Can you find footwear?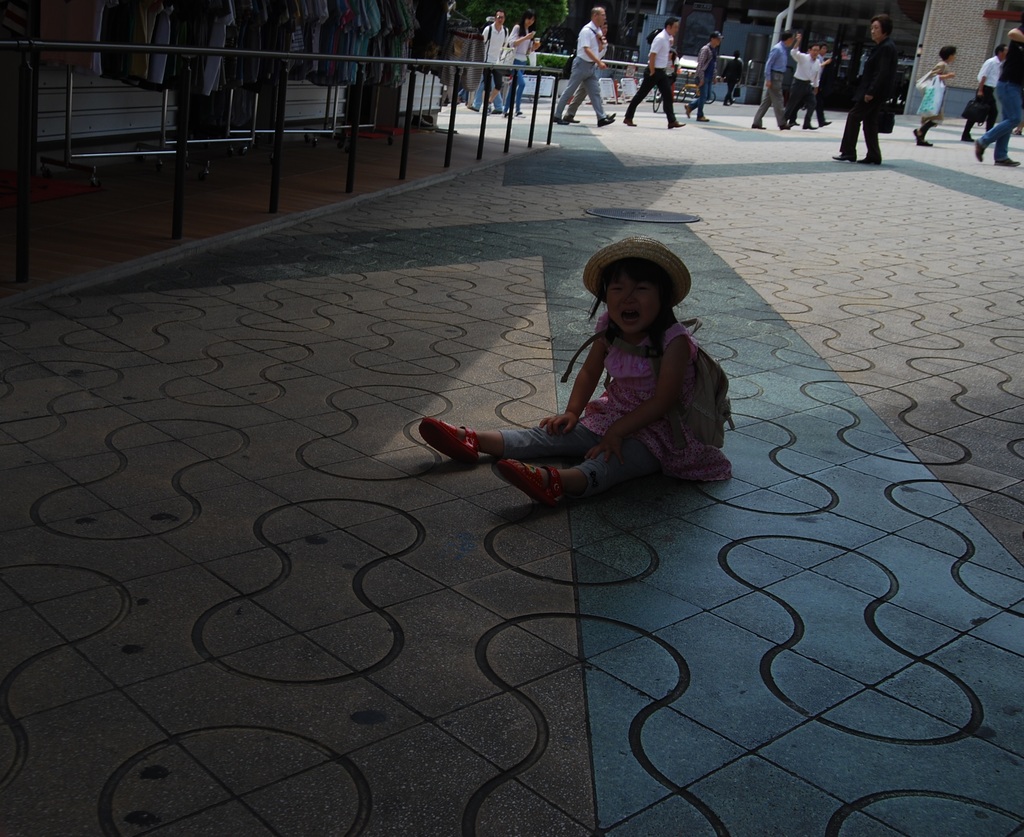
Yes, bounding box: 975 142 983 159.
